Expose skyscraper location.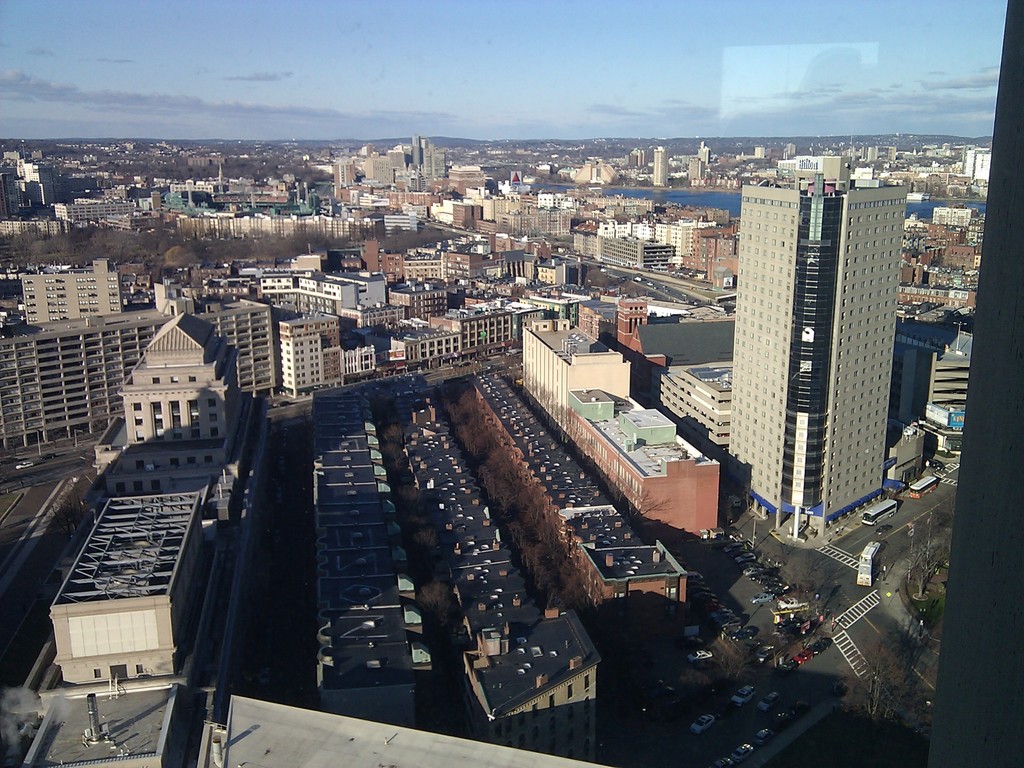
Exposed at 650:134:664:194.
